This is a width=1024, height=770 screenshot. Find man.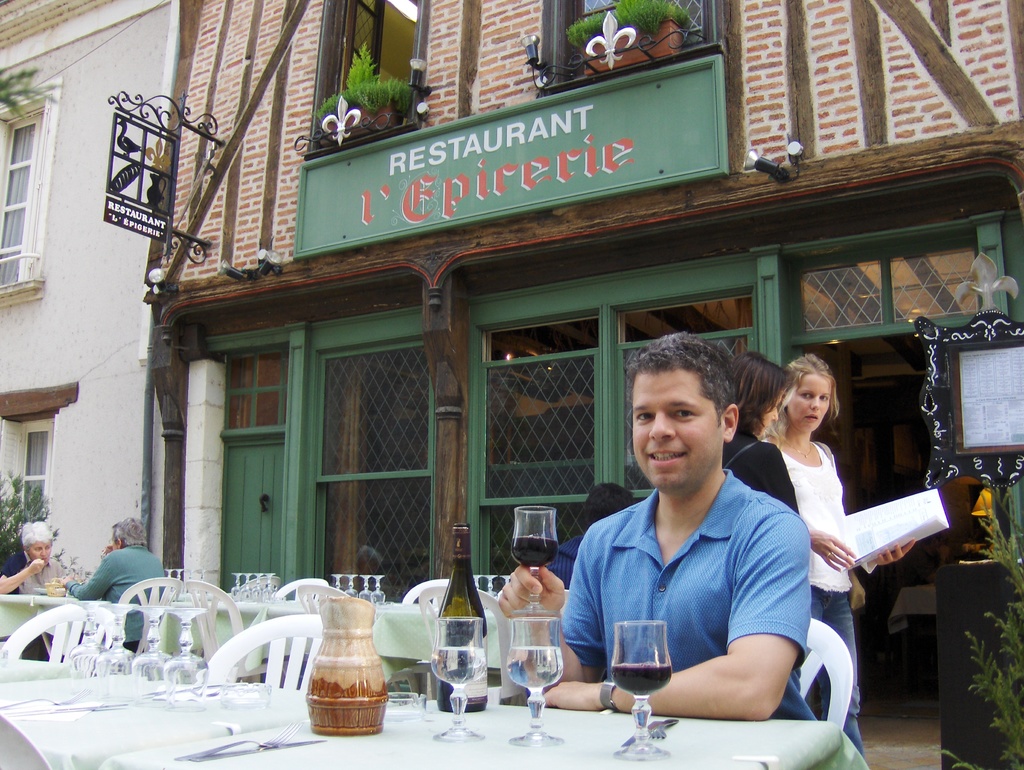
Bounding box: {"left": 554, "top": 349, "right": 833, "bottom": 747}.
